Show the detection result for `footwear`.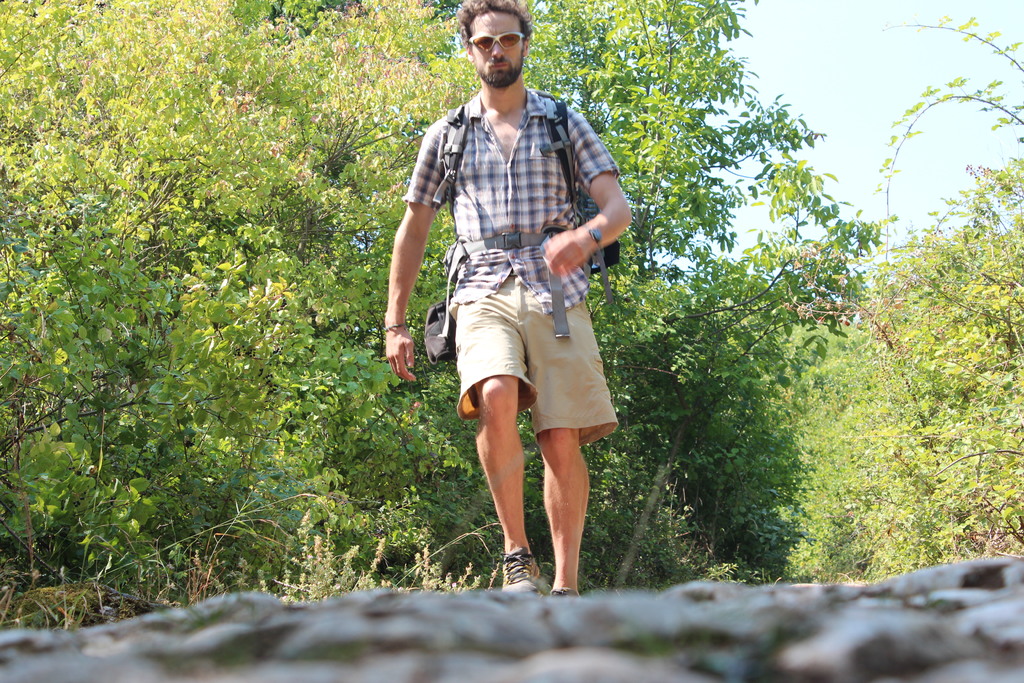
l=504, t=541, r=545, b=604.
